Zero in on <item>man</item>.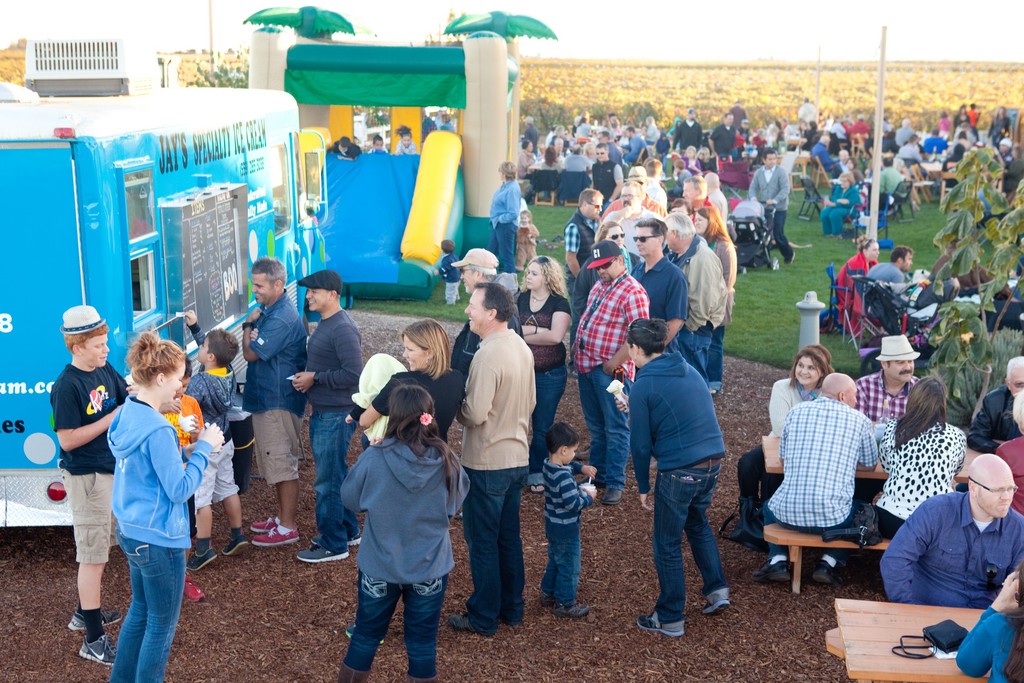
Zeroed in: l=681, t=175, r=712, b=226.
